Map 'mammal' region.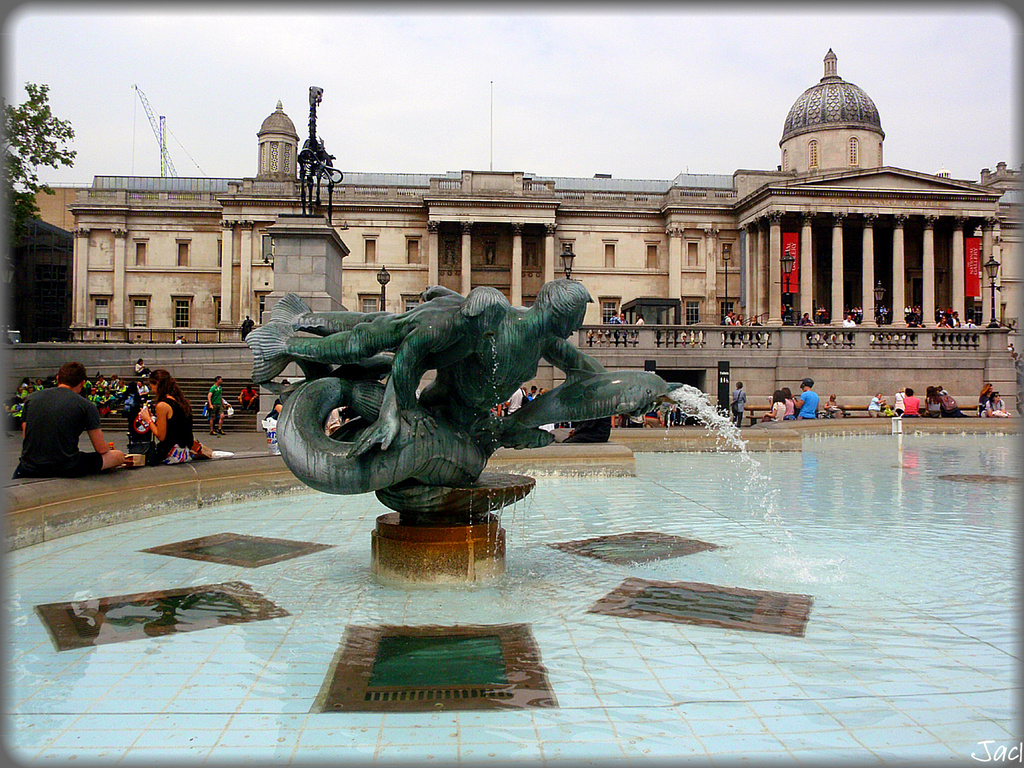
Mapped to pyautogui.locateOnScreen(531, 386, 537, 402).
